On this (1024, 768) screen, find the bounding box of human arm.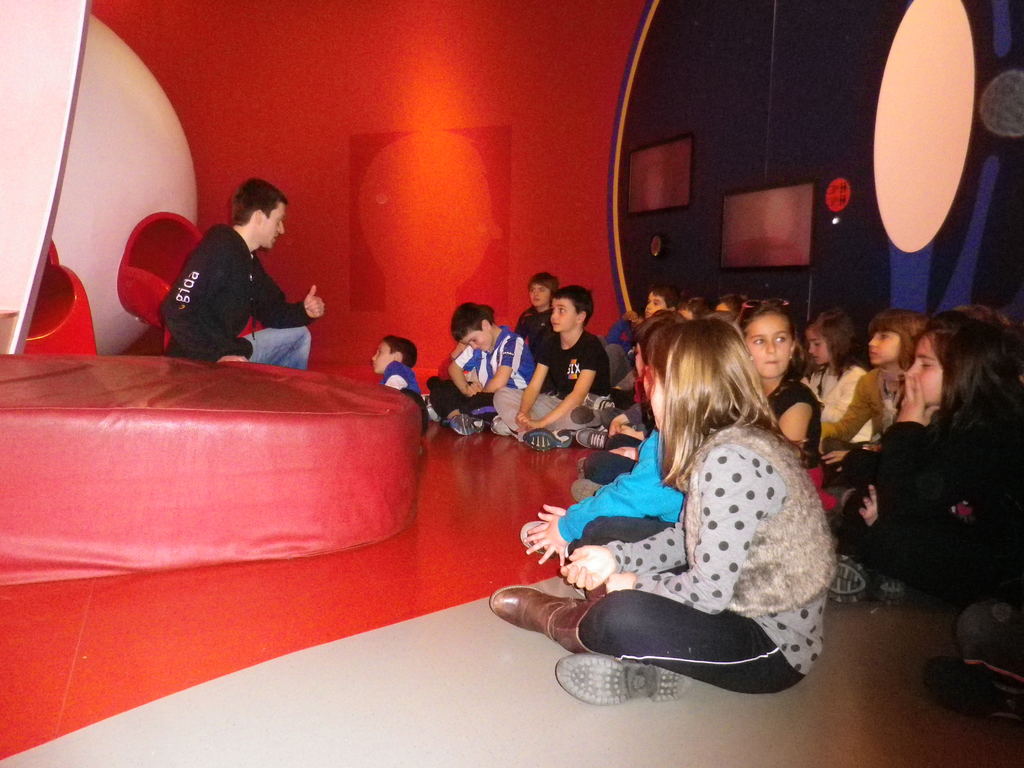
Bounding box: crop(484, 333, 533, 397).
